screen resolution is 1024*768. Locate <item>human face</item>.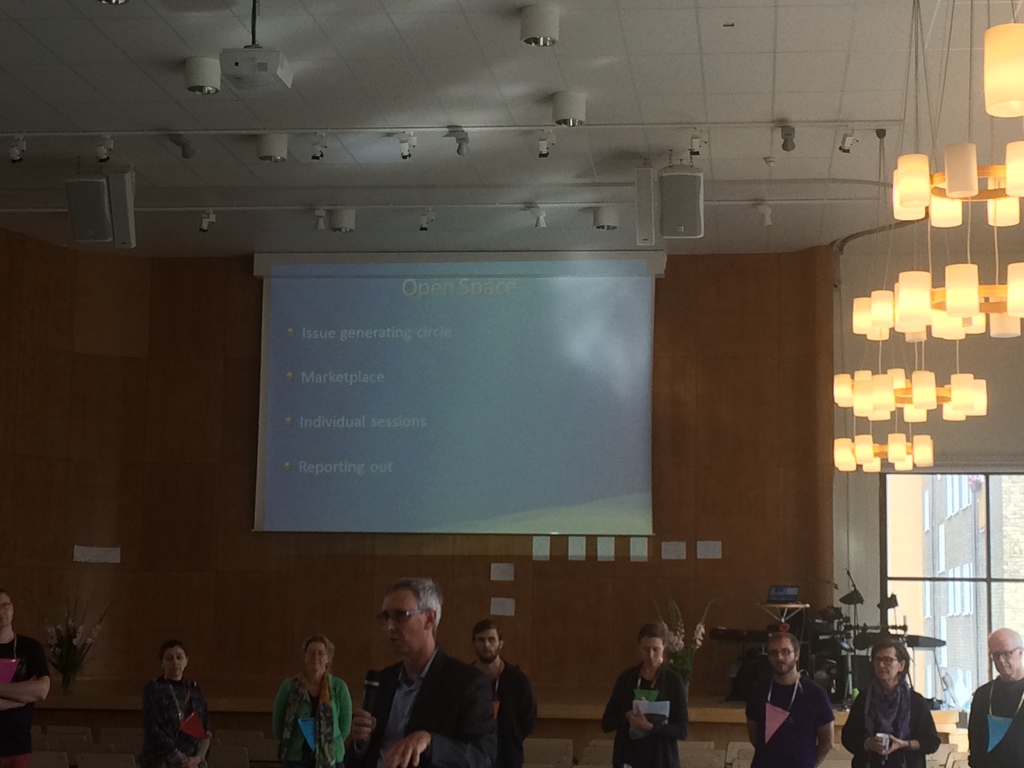
bbox(0, 588, 18, 633).
